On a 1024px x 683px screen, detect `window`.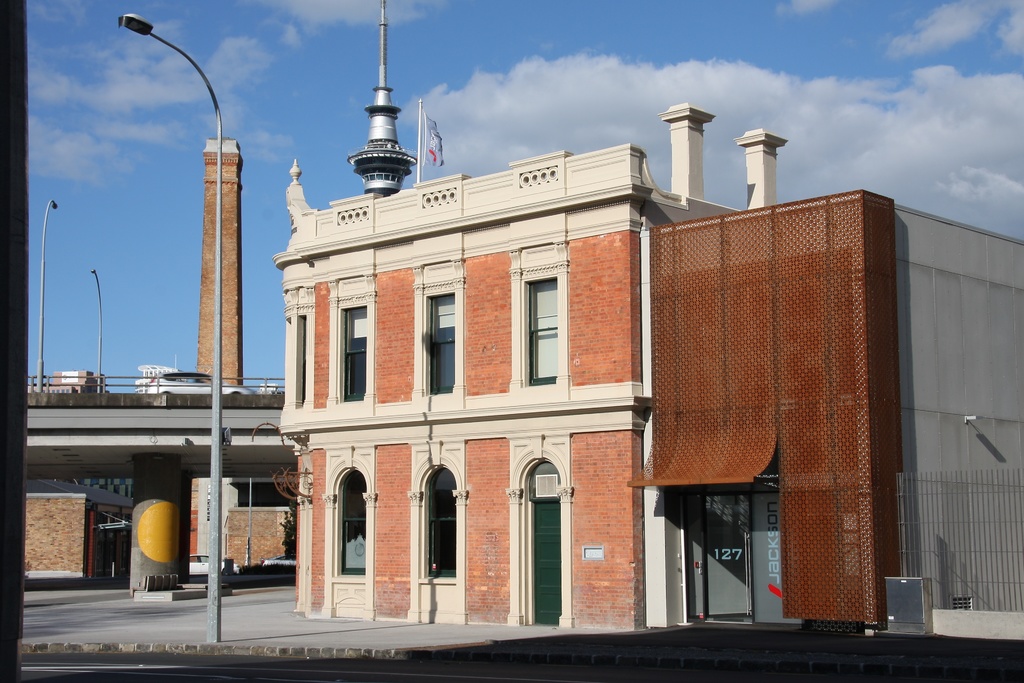
crop(340, 469, 369, 578).
